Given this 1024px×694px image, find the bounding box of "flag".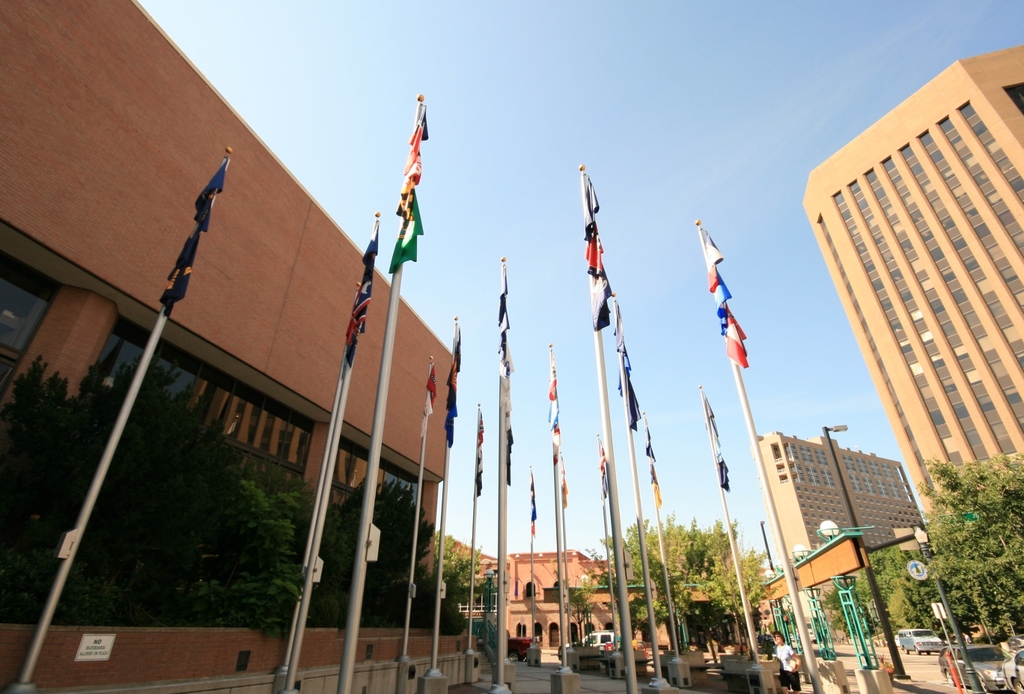
{"left": 420, "top": 352, "right": 440, "bottom": 446}.
